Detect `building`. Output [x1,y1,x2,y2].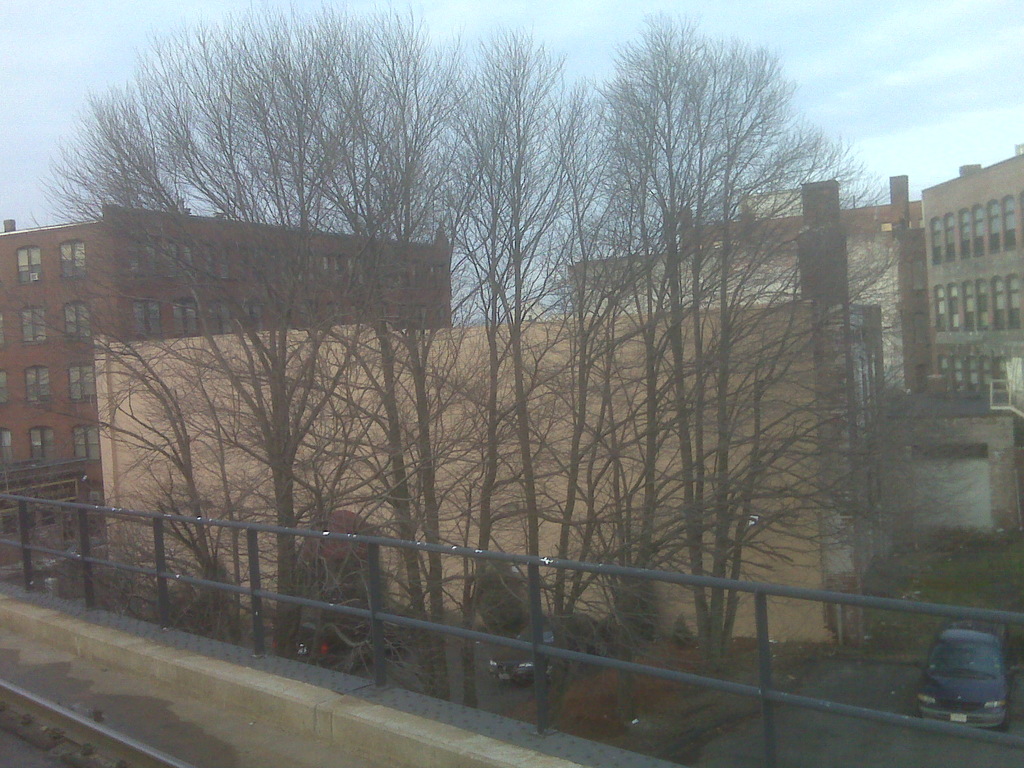
[0,220,448,526].
